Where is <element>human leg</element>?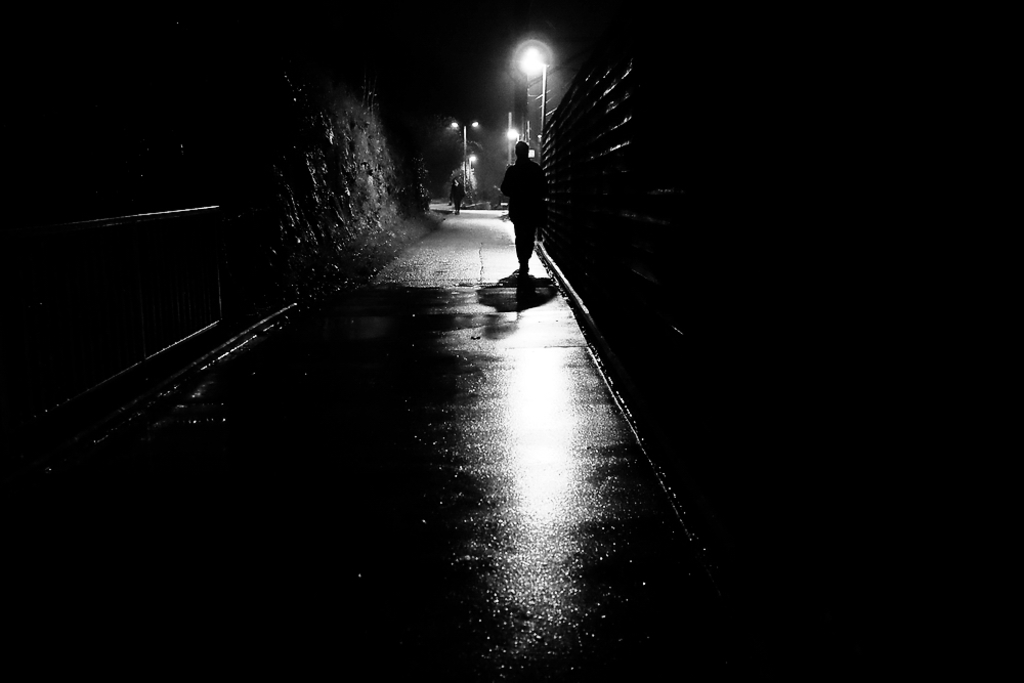
region(515, 218, 530, 270).
